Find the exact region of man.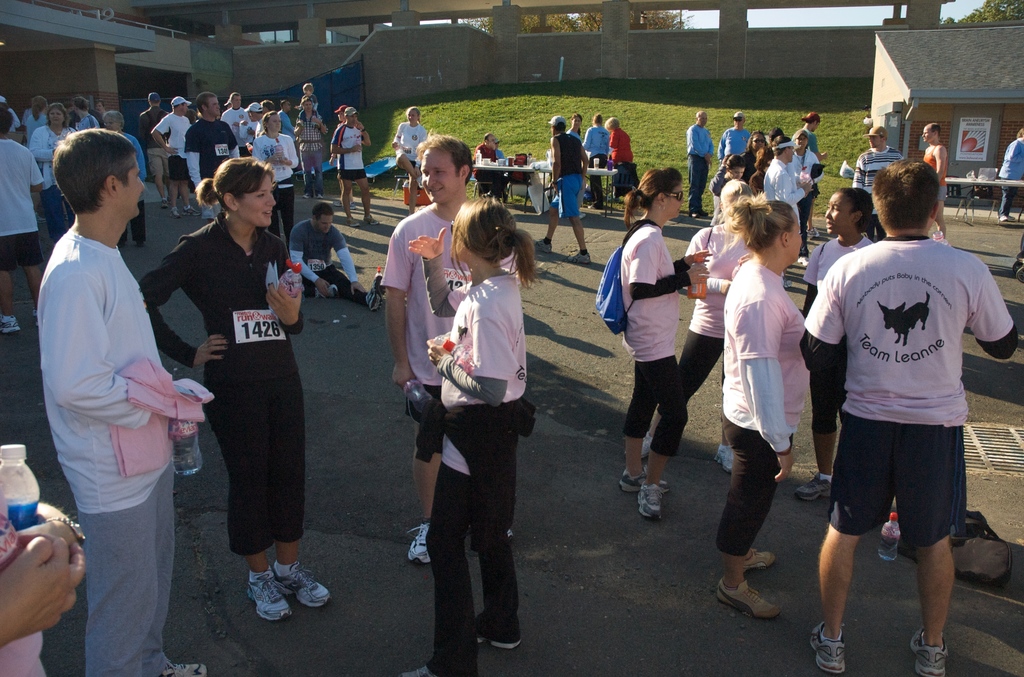
Exact region: [276,101,296,143].
